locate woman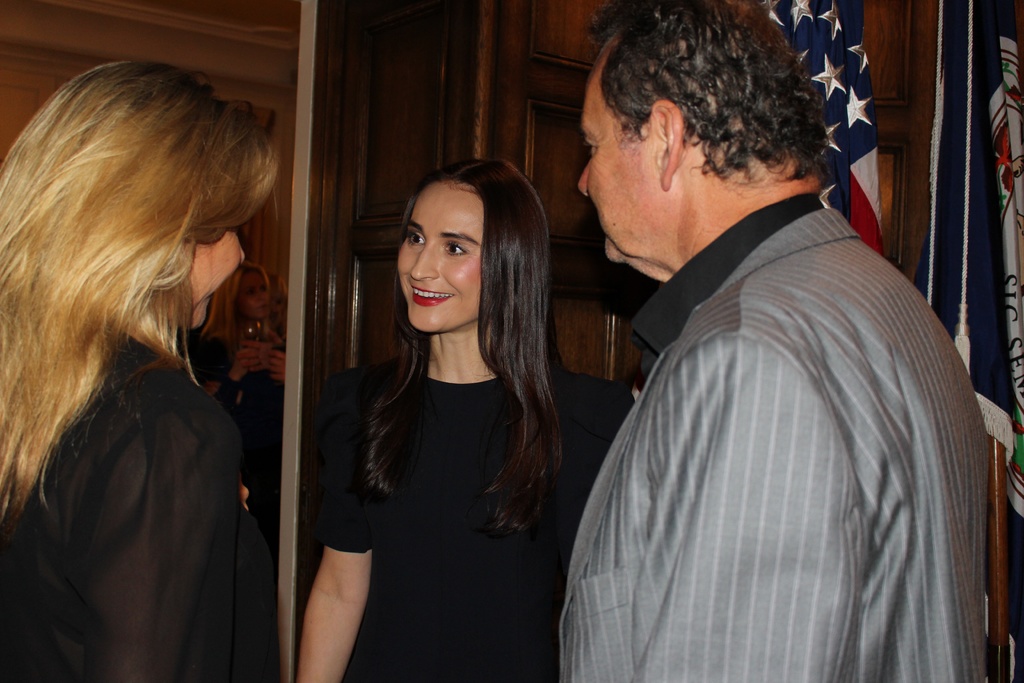
box=[0, 58, 278, 682]
